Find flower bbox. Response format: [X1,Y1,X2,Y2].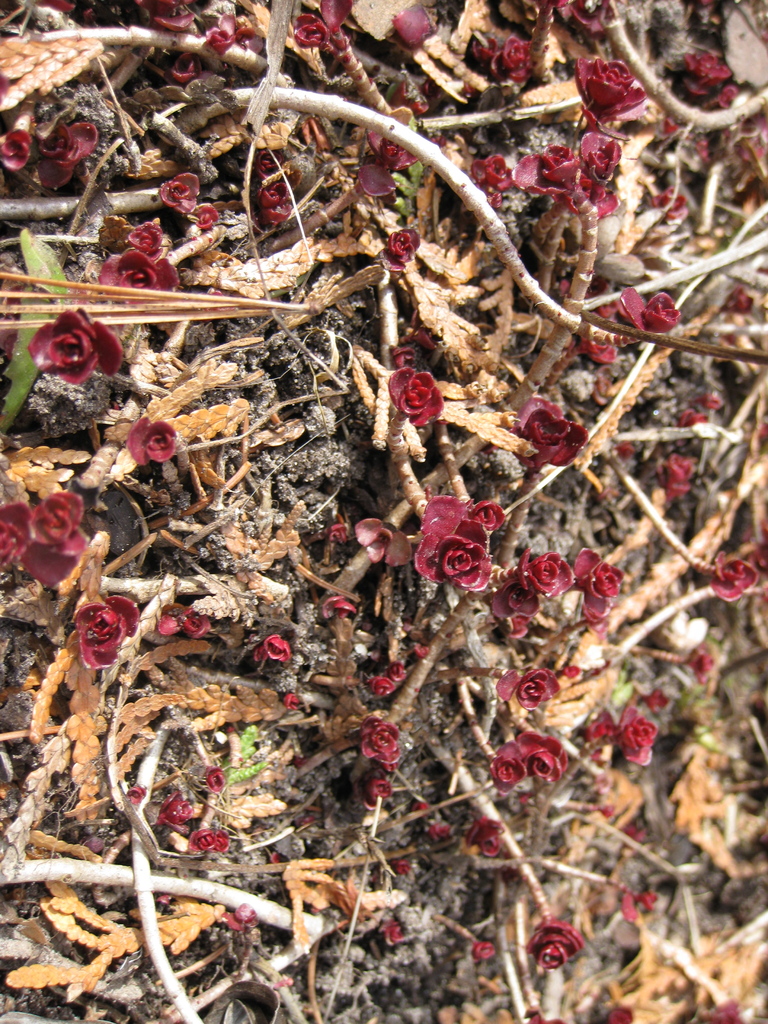
[372,676,397,696].
